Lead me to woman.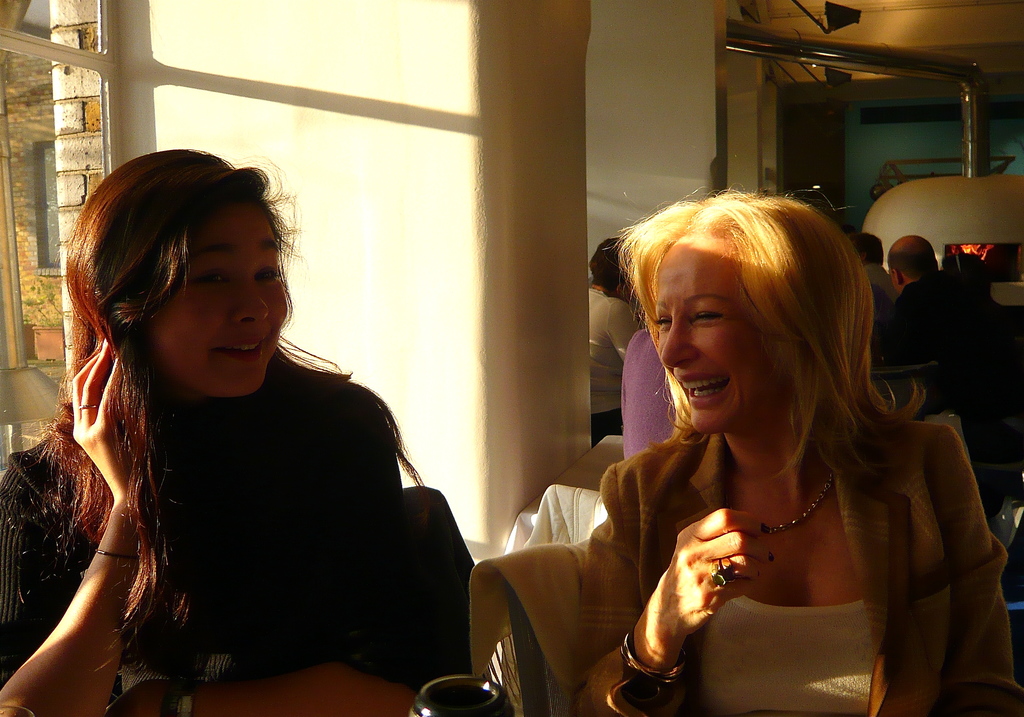
Lead to BBox(517, 169, 984, 711).
